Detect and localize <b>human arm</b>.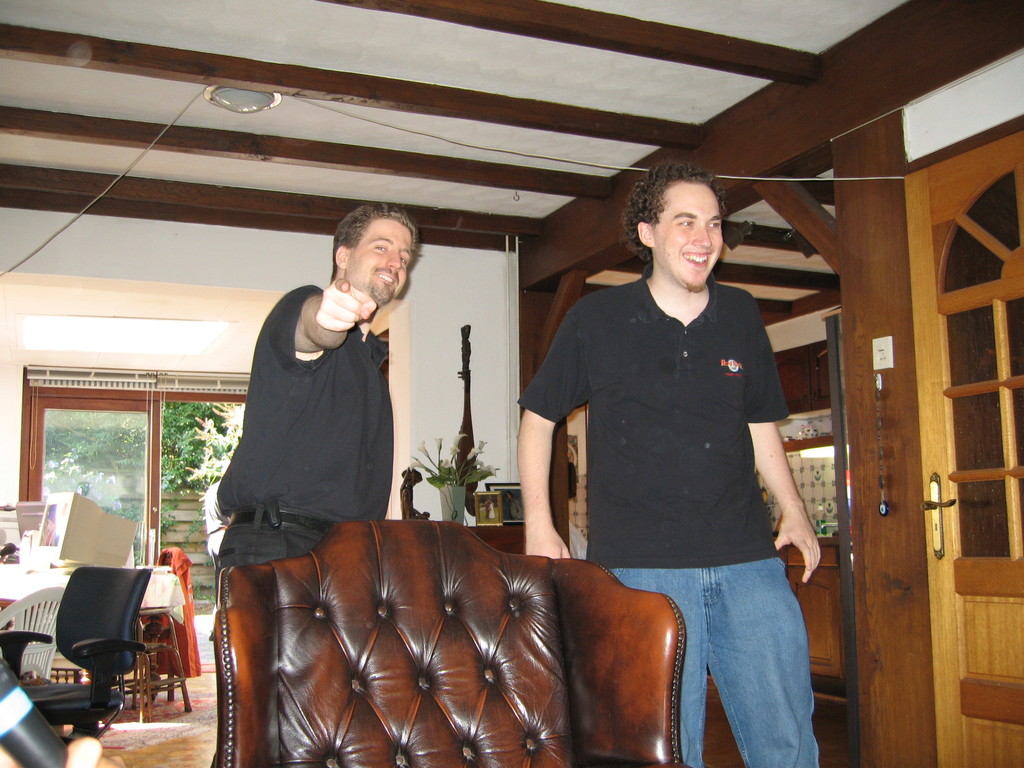
Localized at <box>503,290,598,564</box>.
